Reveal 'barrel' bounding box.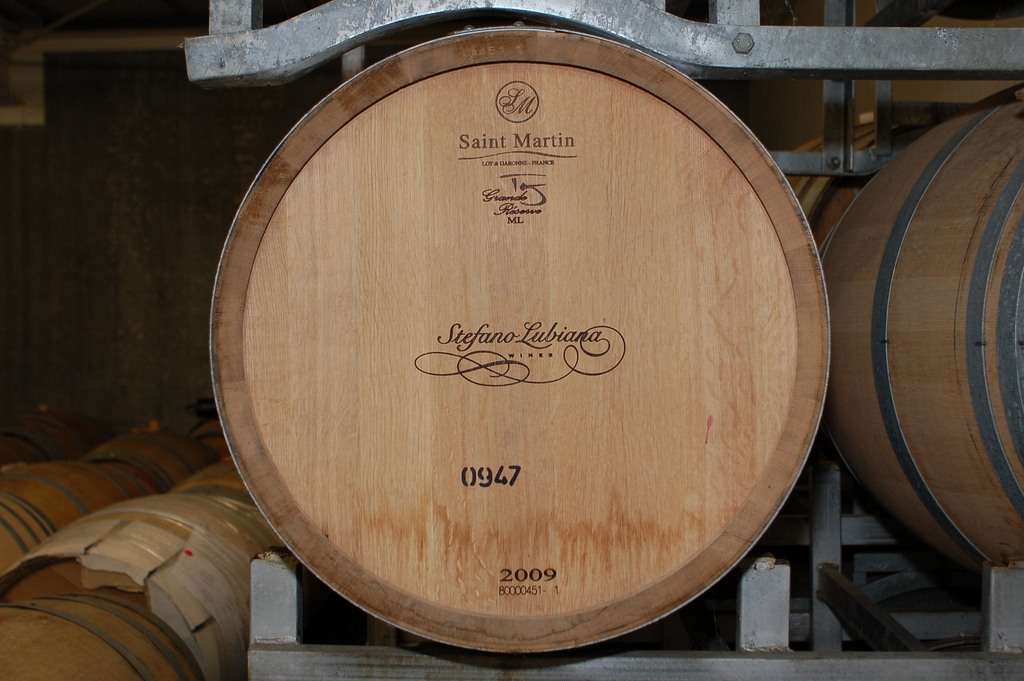
Revealed: detection(0, 460, 152, 566).
